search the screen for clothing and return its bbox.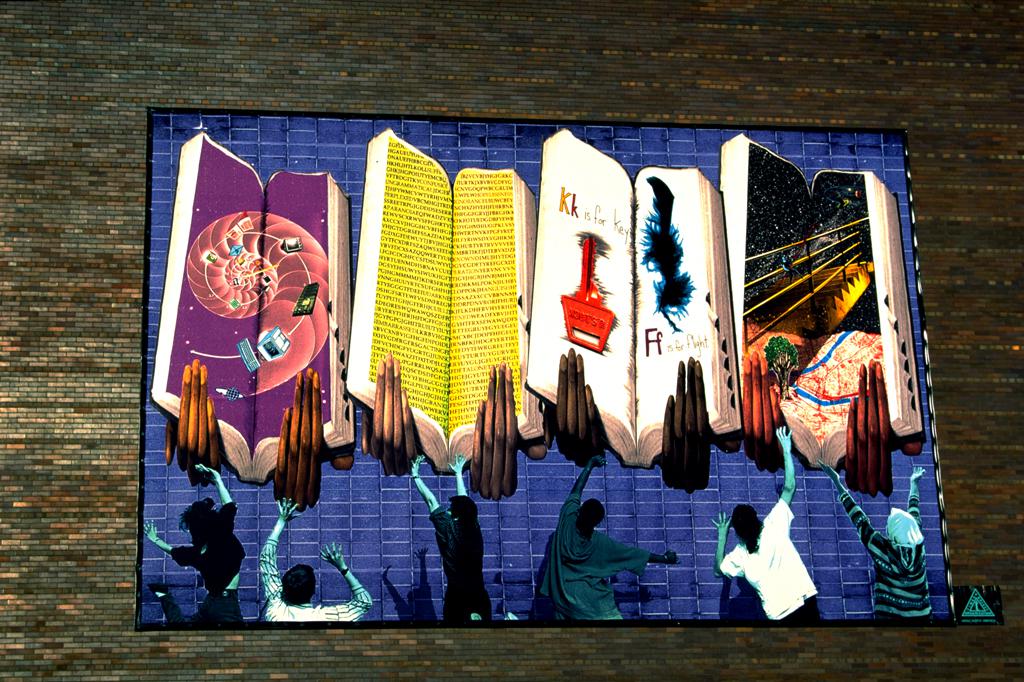
Found: pyautogui.locateOnScreen(427, 502, 499, 624).
